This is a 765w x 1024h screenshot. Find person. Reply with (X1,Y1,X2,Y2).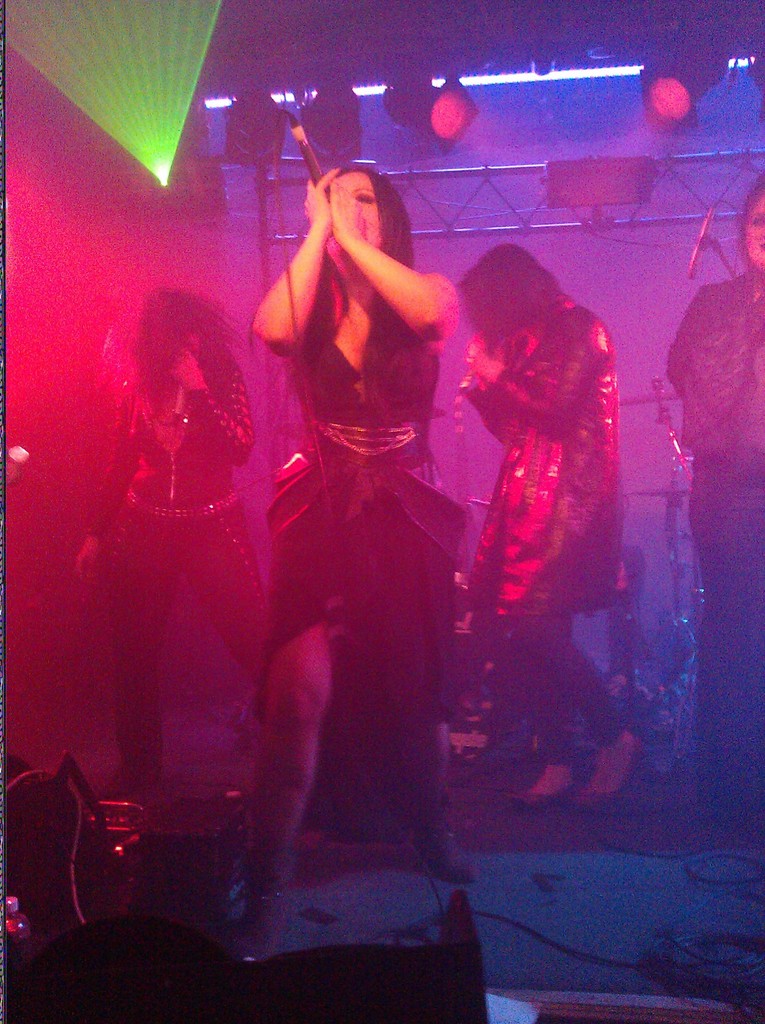
(229,115,490,945).
